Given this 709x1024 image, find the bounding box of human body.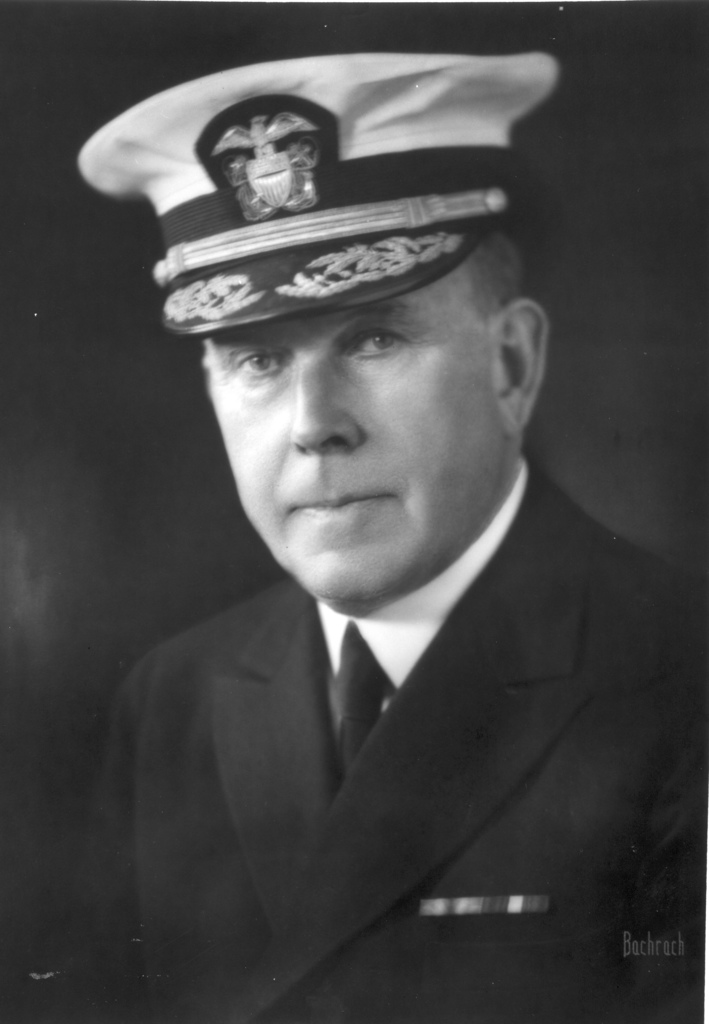
Rect(95, 172, 683, 1003).
